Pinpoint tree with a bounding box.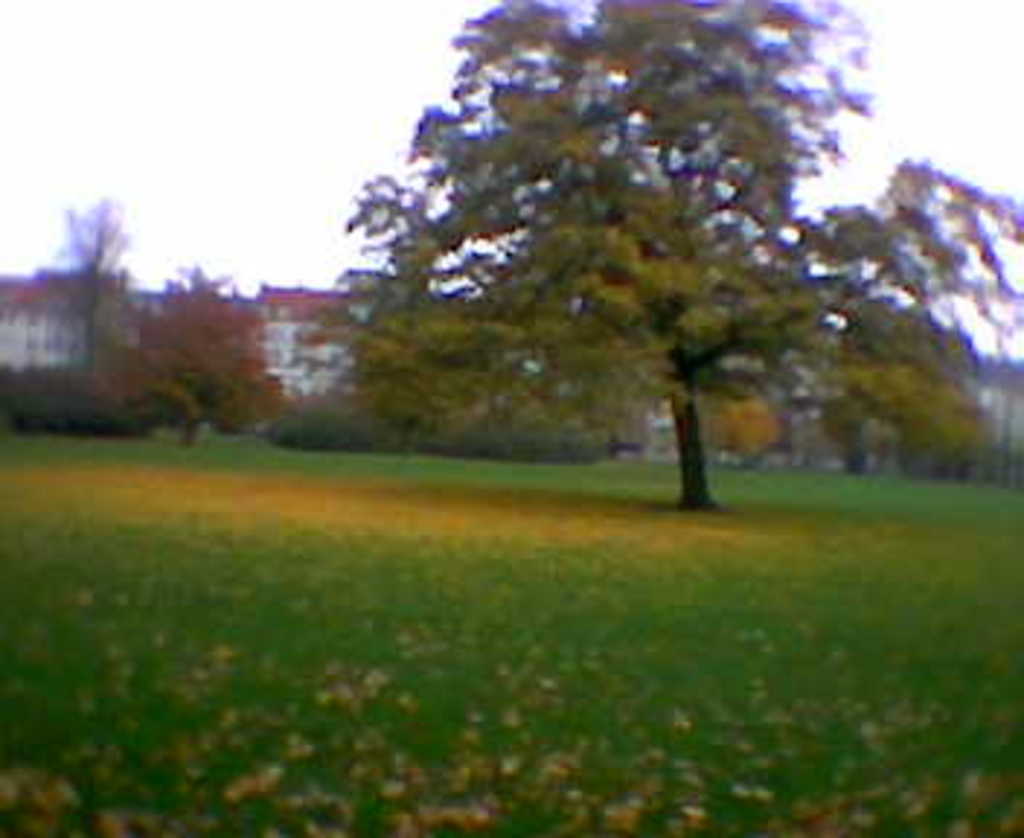
(left=0, top=358, right=157, bottom=442).
